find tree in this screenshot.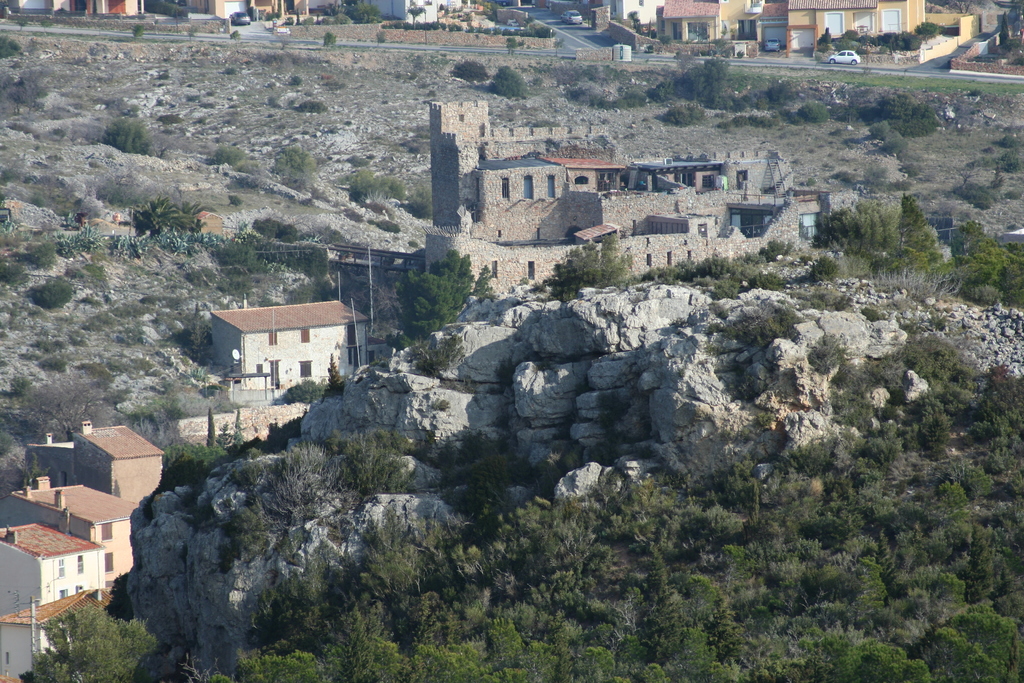
The bounding box for tree is [554,623,602,682].
